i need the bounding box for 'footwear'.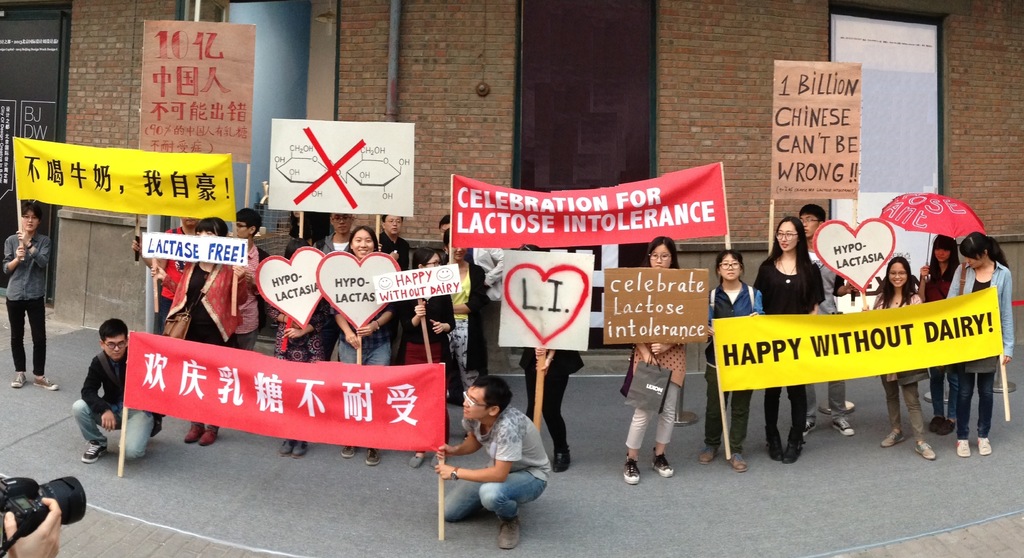
Here it is: 410, 453, 420, 469.
